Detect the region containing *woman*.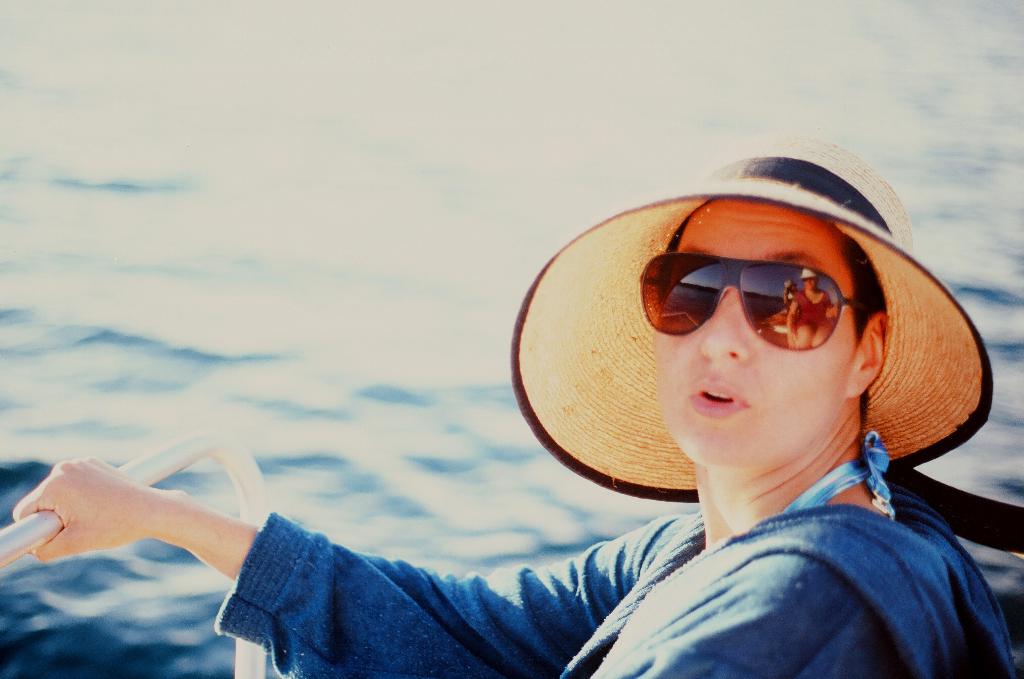
locate(184, 158, 1023, 675).
